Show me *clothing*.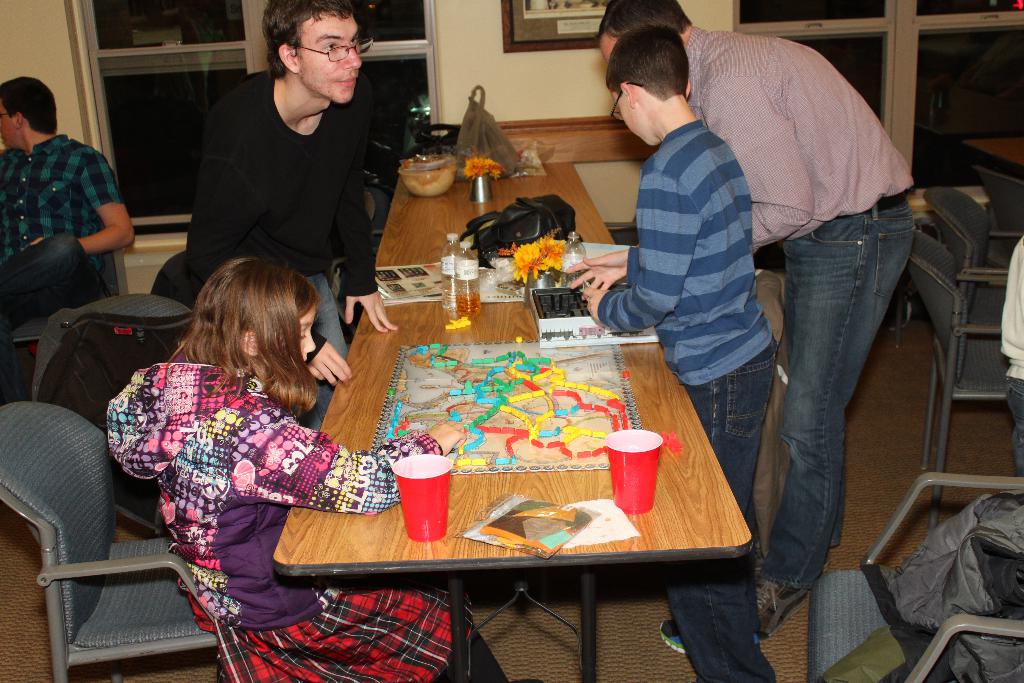
*clothing* is here: <region>1000, 232, 1023, 479</region>.
